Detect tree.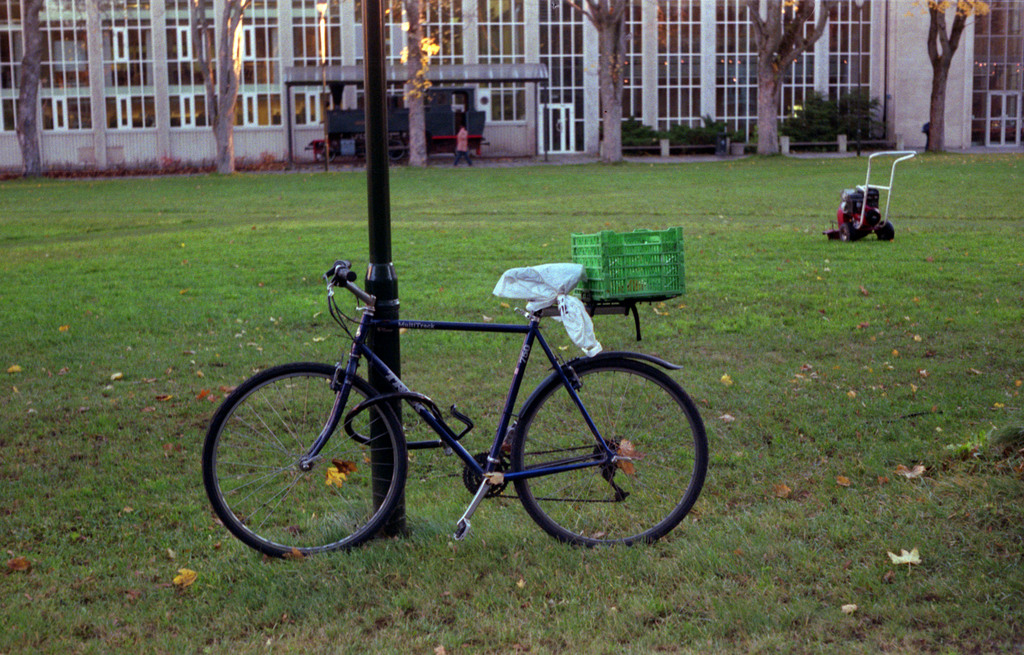
Detected at bbox(554, 0, 641, 158).
